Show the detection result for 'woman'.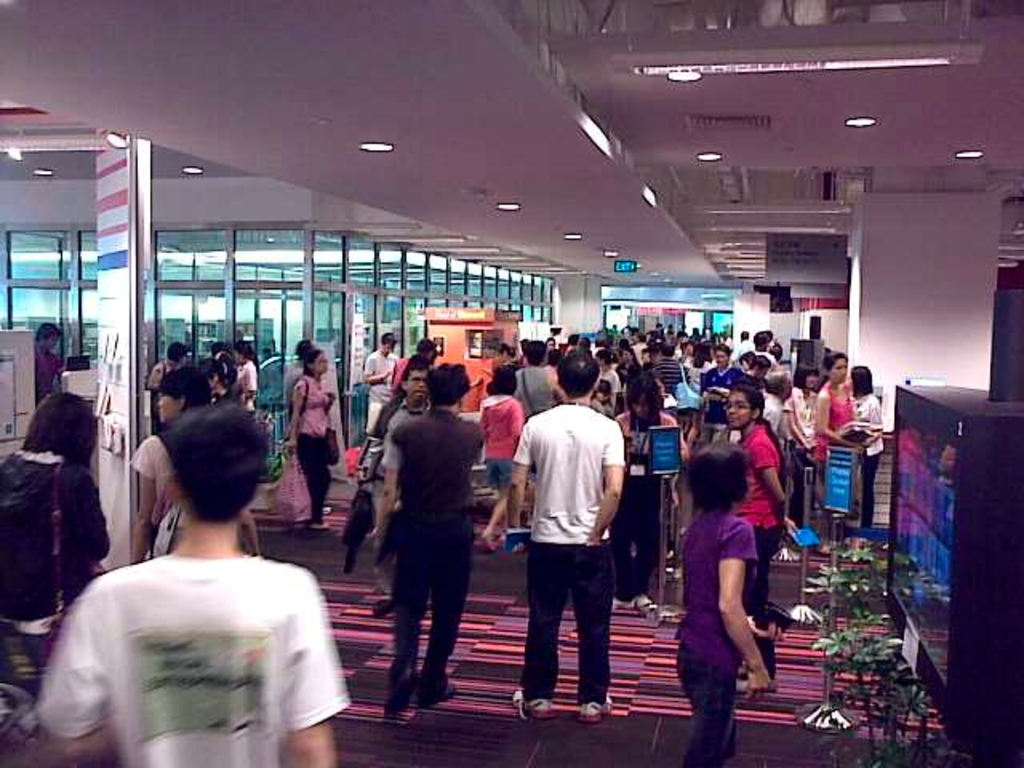
l=280, t=347, r=334, b=528.
